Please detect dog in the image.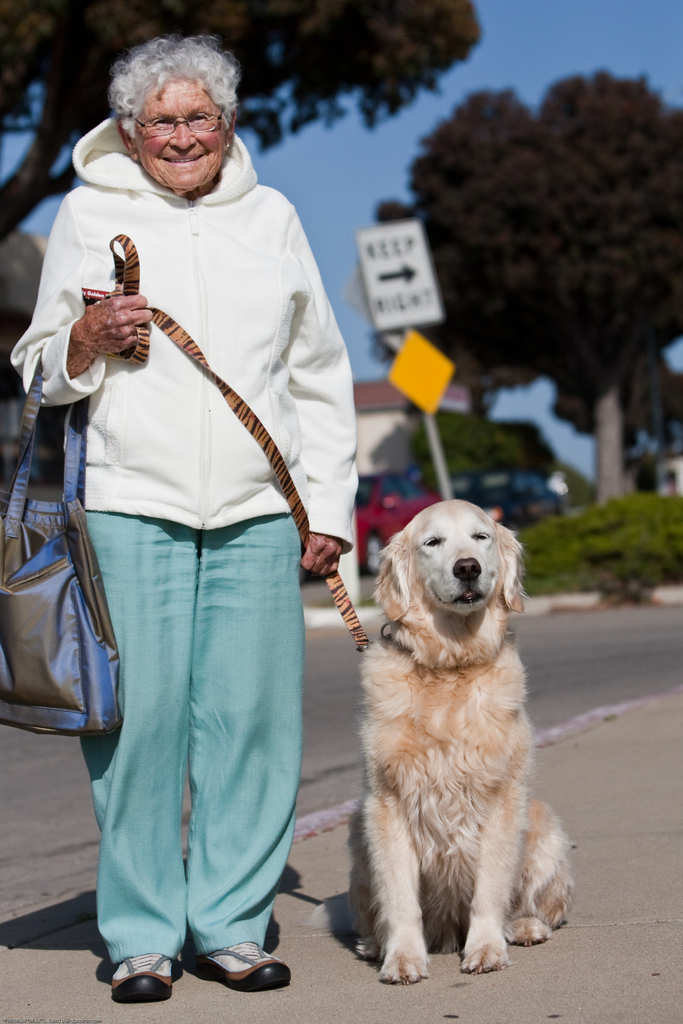
[315, 503, 577, 989].
